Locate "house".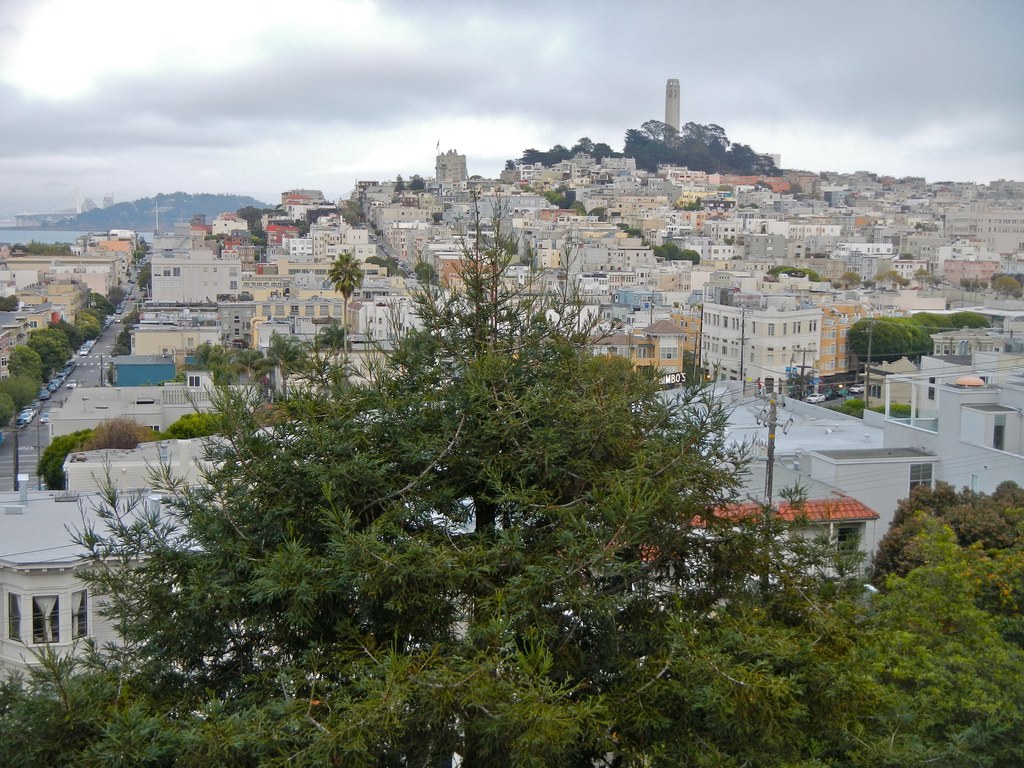
Bounding box: crop(39, 363, 260, 446).
